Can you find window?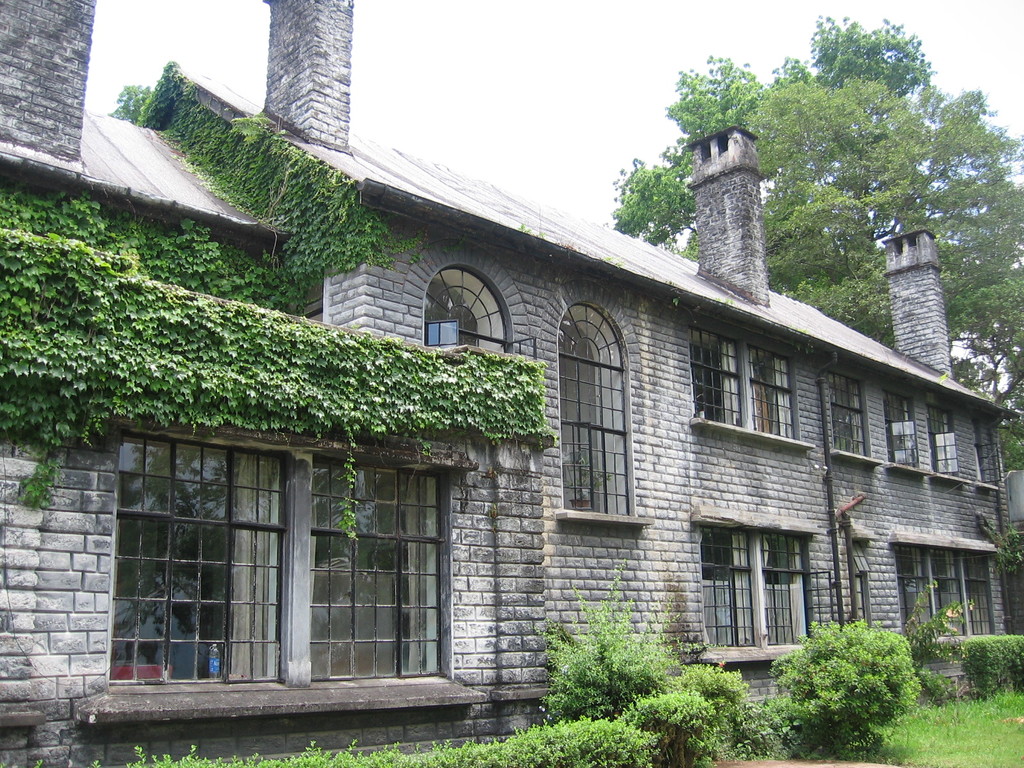
Yes, bounding box: BBox(885, 392, 918, 466).
